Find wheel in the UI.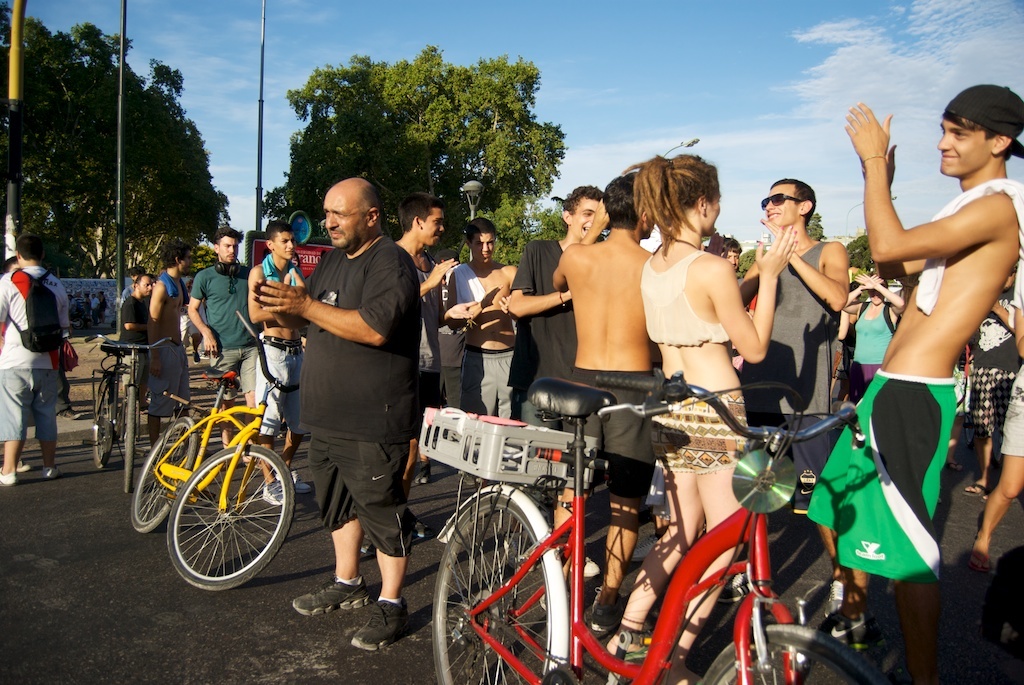
UI element at [139,419,196,532].
